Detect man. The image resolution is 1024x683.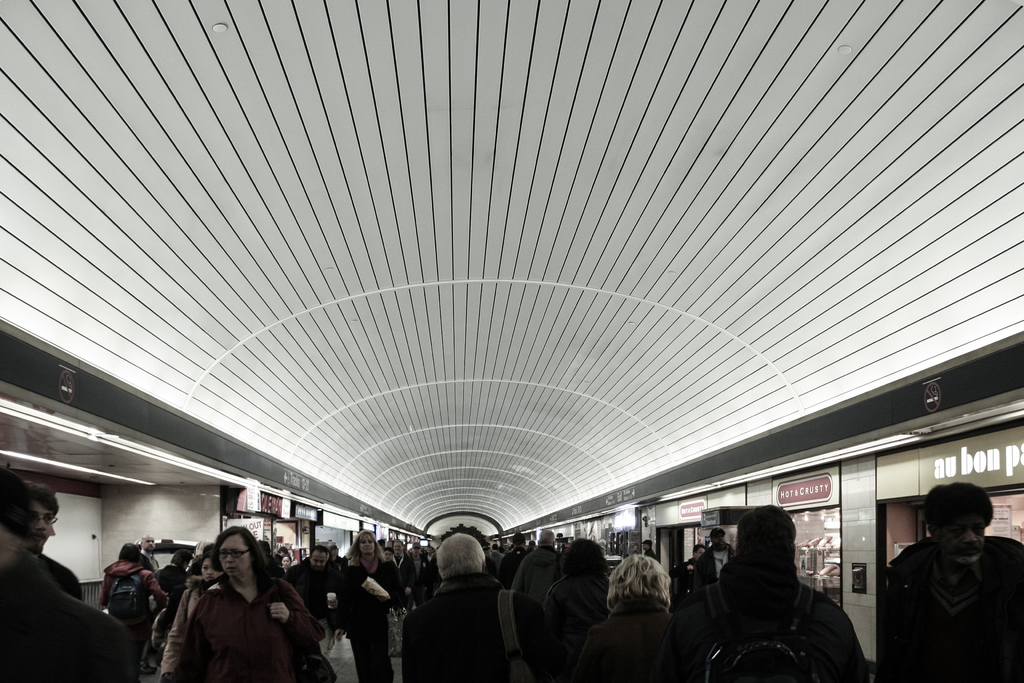
[499, 544, 506, 553].
